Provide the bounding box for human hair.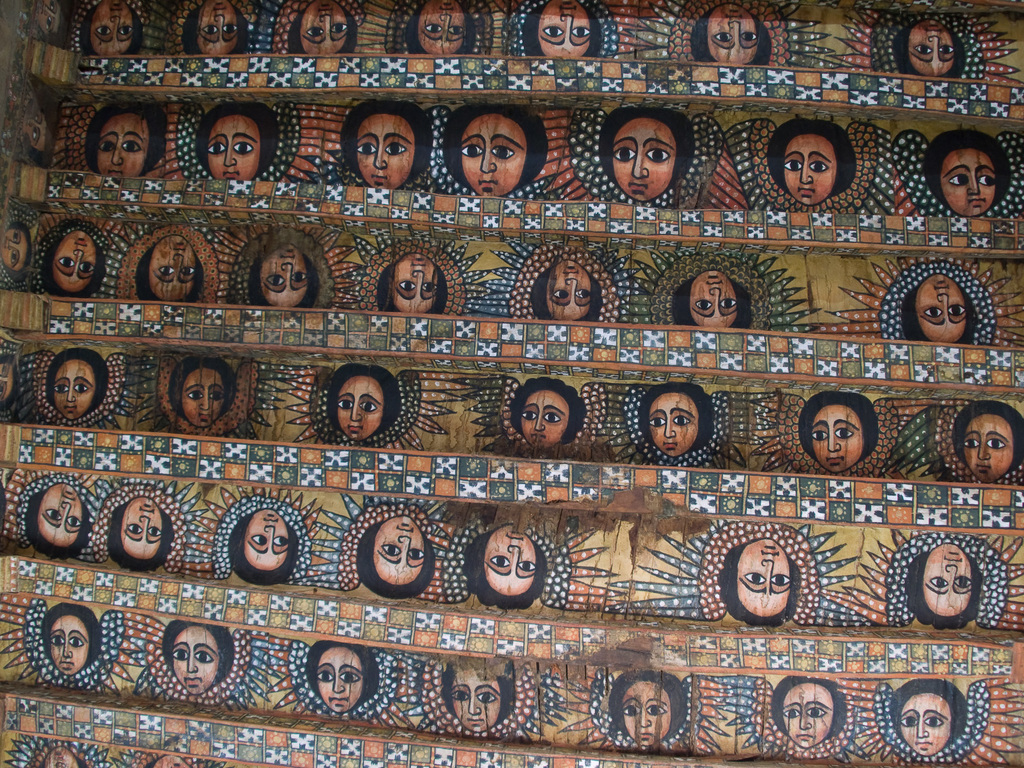
{"left": 341, "top": 102, "right": 431, "bottom": 180}.
